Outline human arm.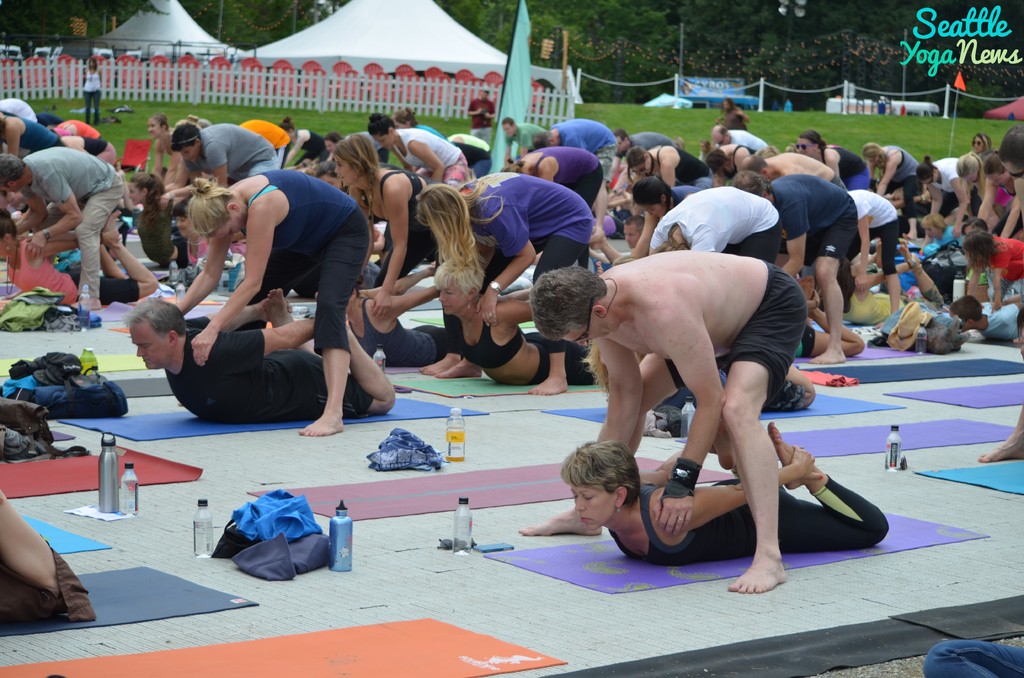
Outline: region(483, 218, 545, 321).
